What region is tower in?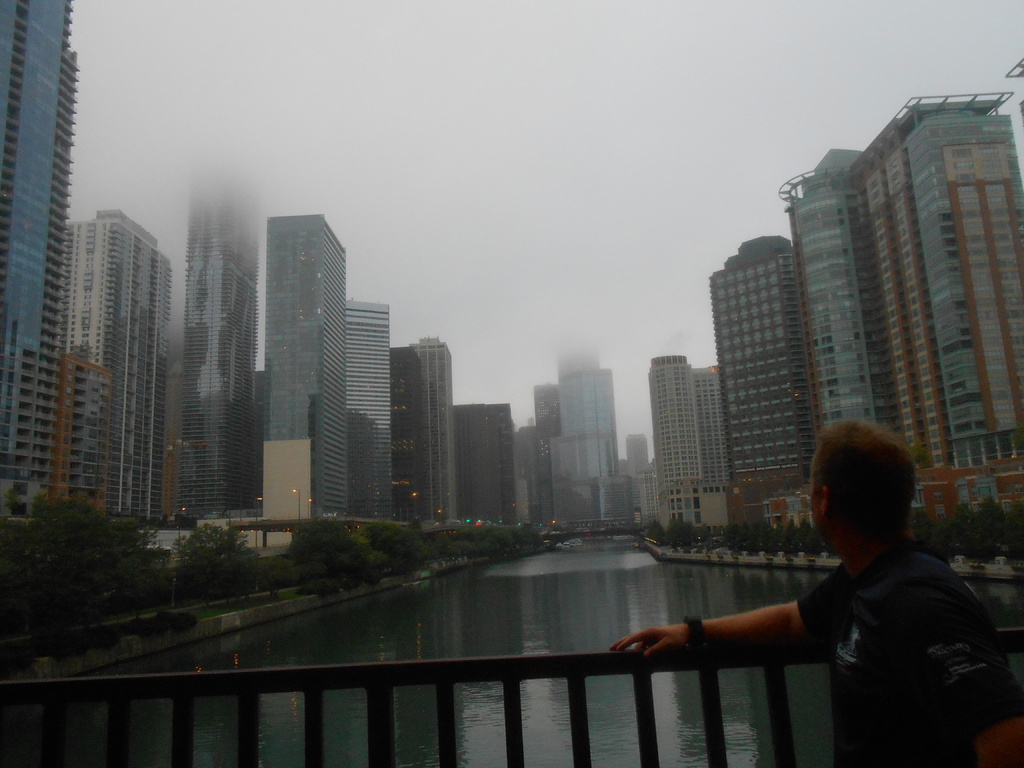
region(171, 170, 261, 523).
